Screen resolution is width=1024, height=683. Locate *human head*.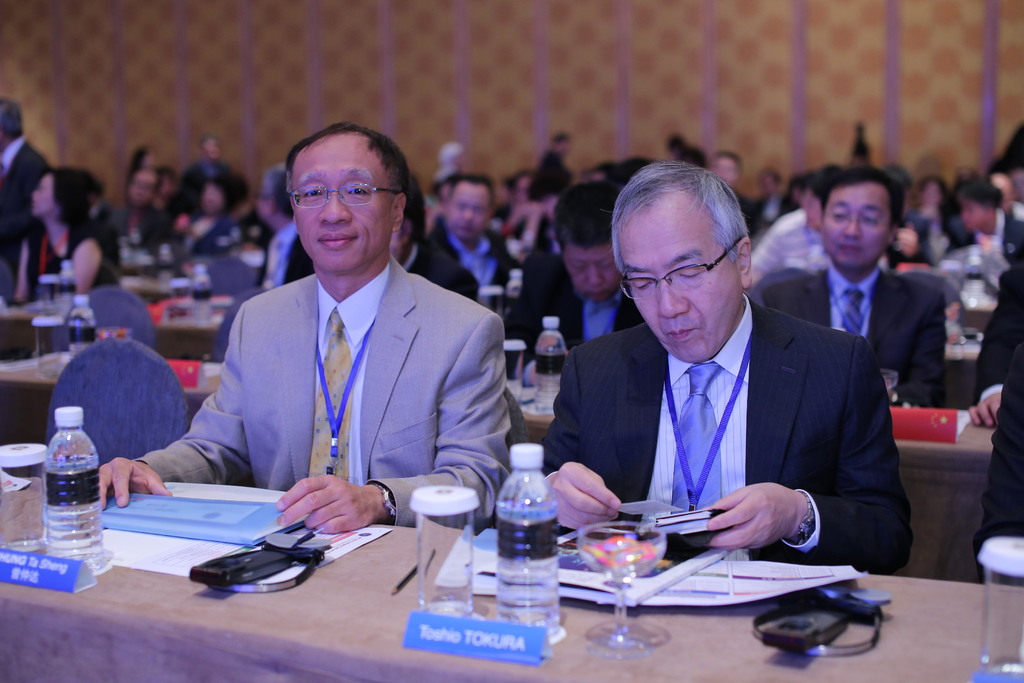
(610,160,764,348).
